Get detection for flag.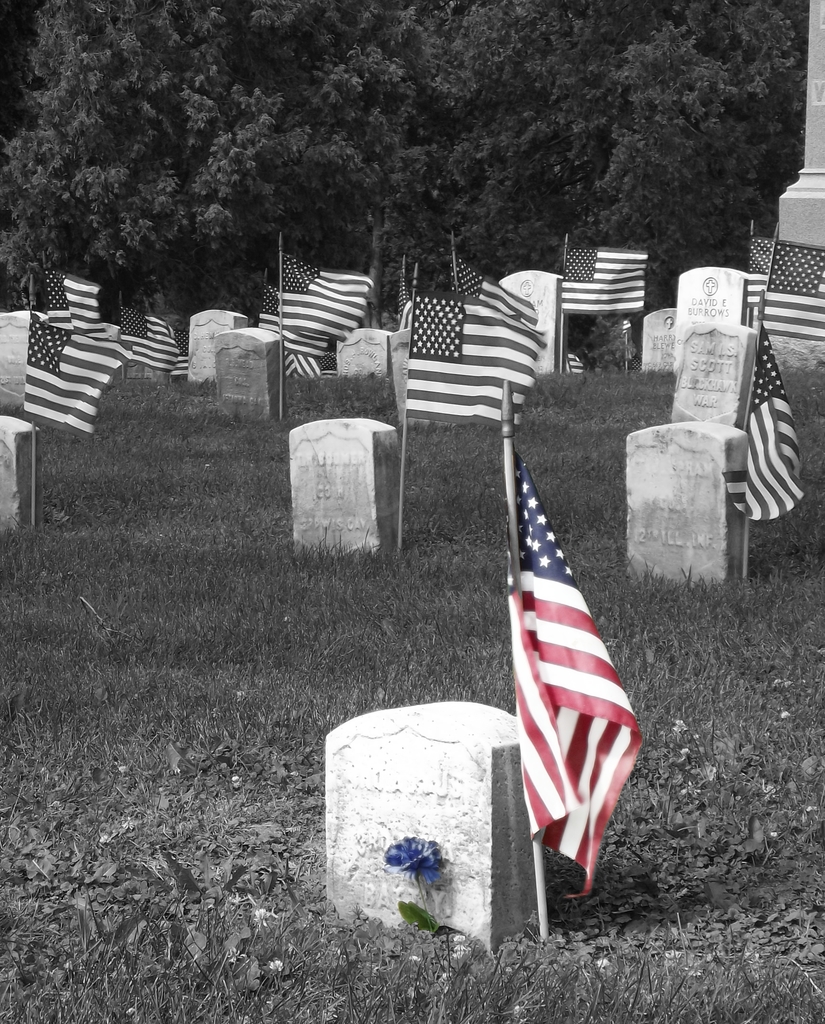
Detection: crop(741, 316, 806, 522).
